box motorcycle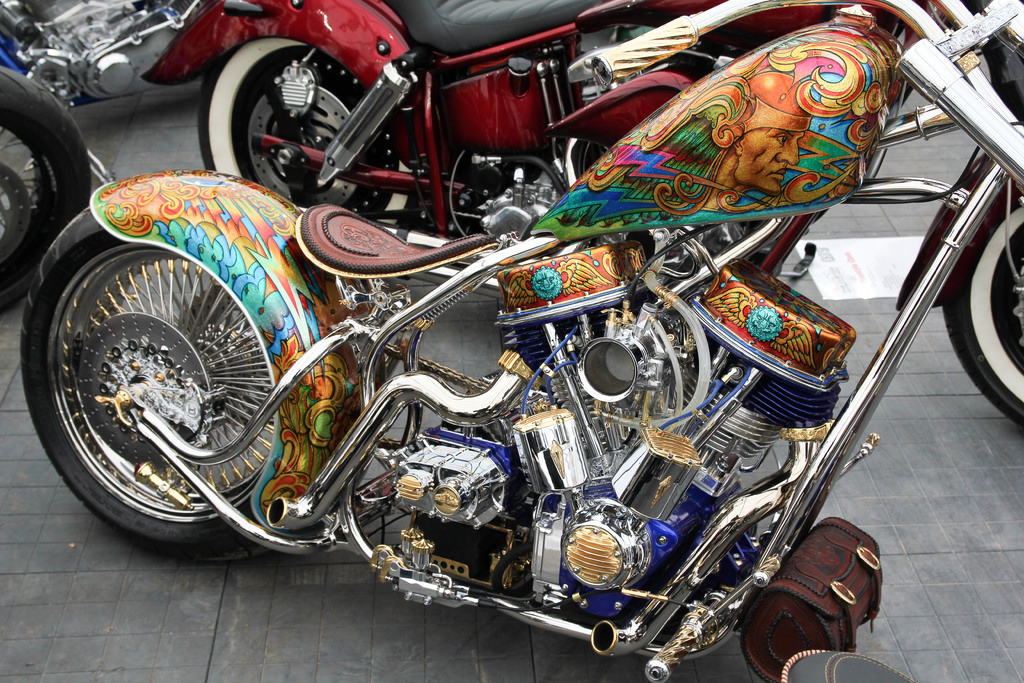
bbox(133, 0, 1023, 240)
